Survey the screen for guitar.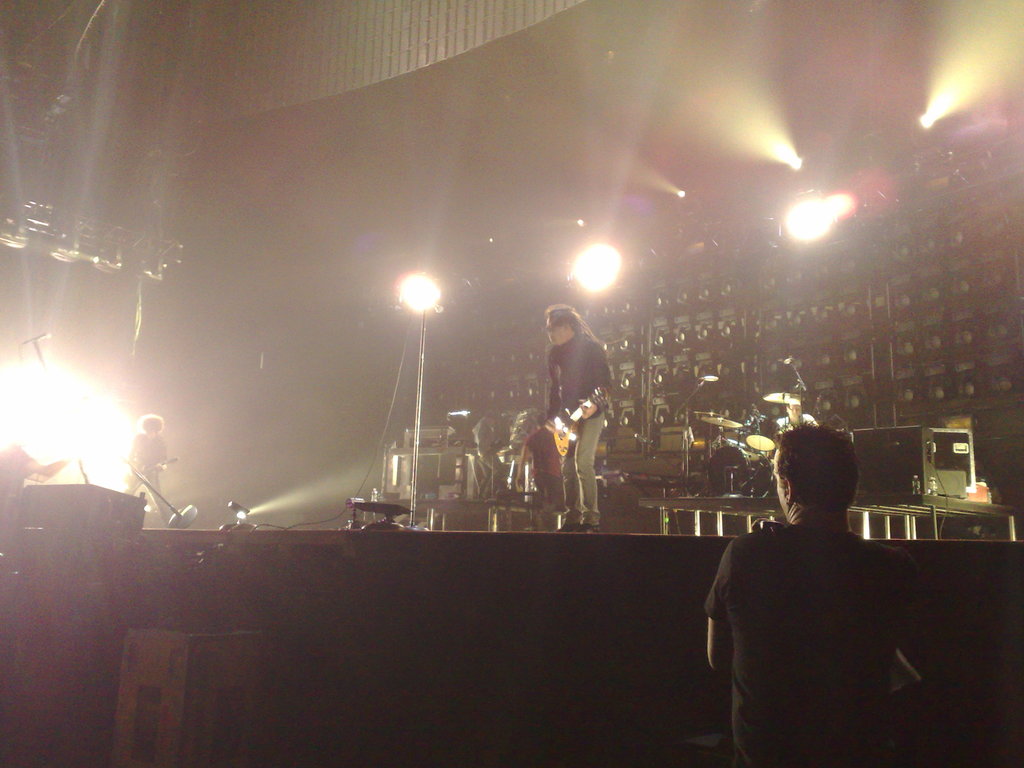
Survey found: <bbox>124, 456, 178, 492</bbox>.
